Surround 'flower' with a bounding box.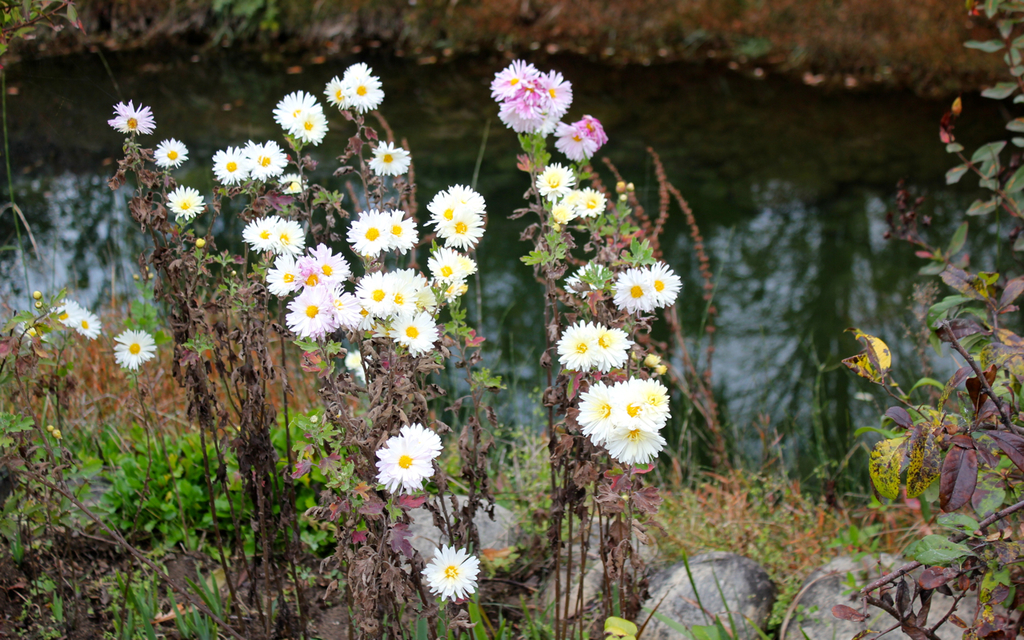
106/101/153/135.
